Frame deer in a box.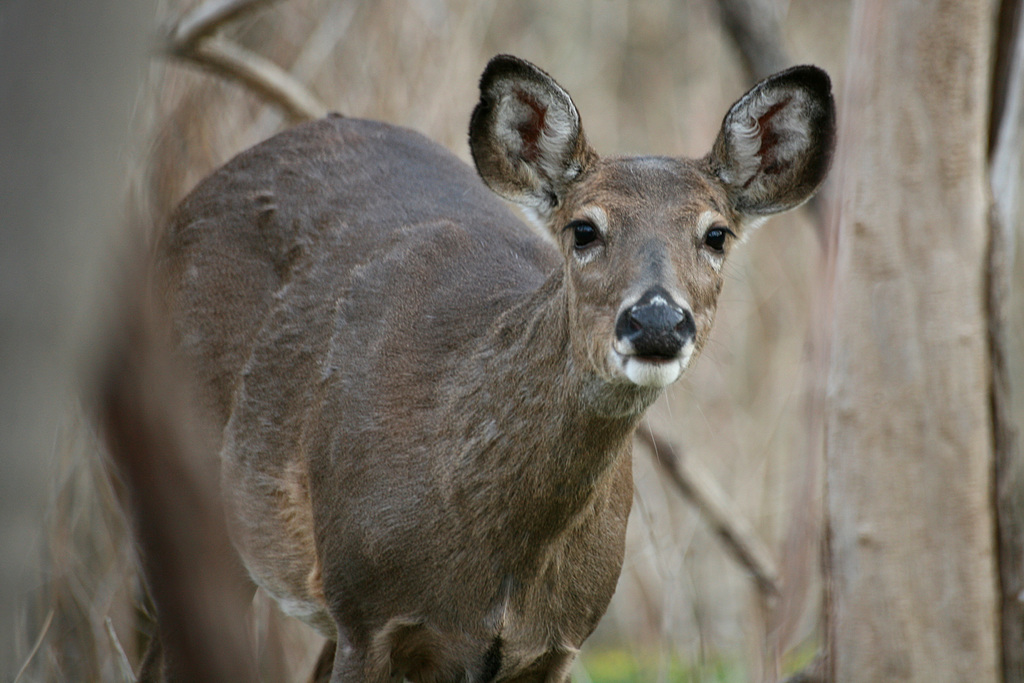
141,59,838,682.
